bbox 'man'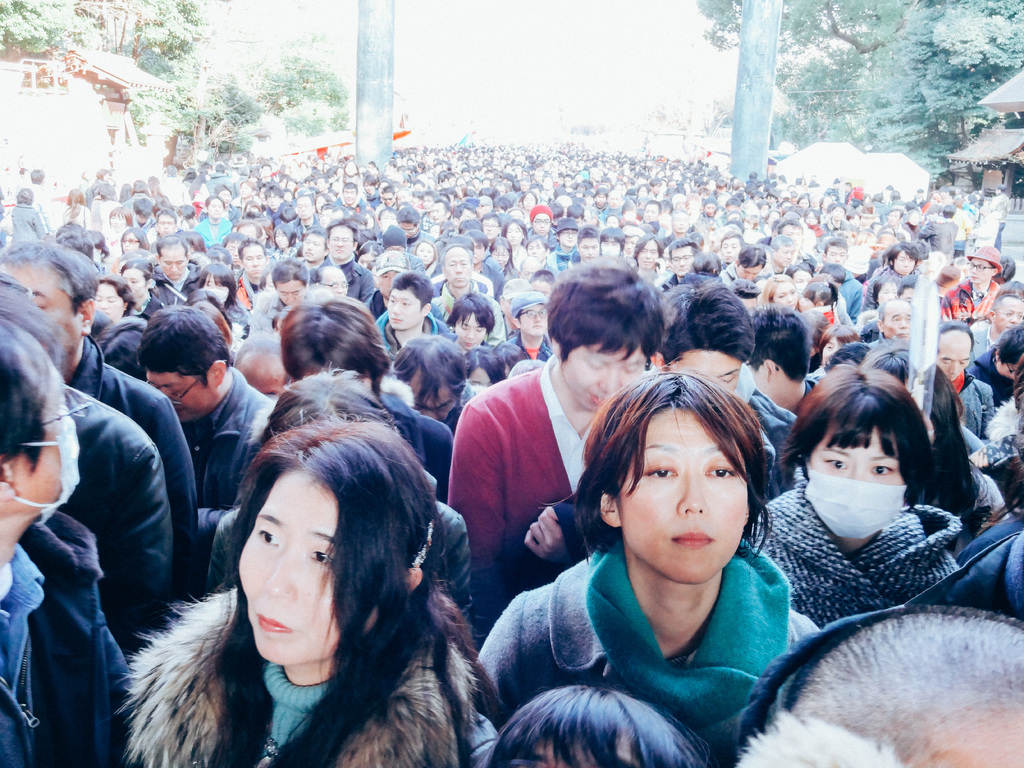
rect(227, 239, 276, 318)
